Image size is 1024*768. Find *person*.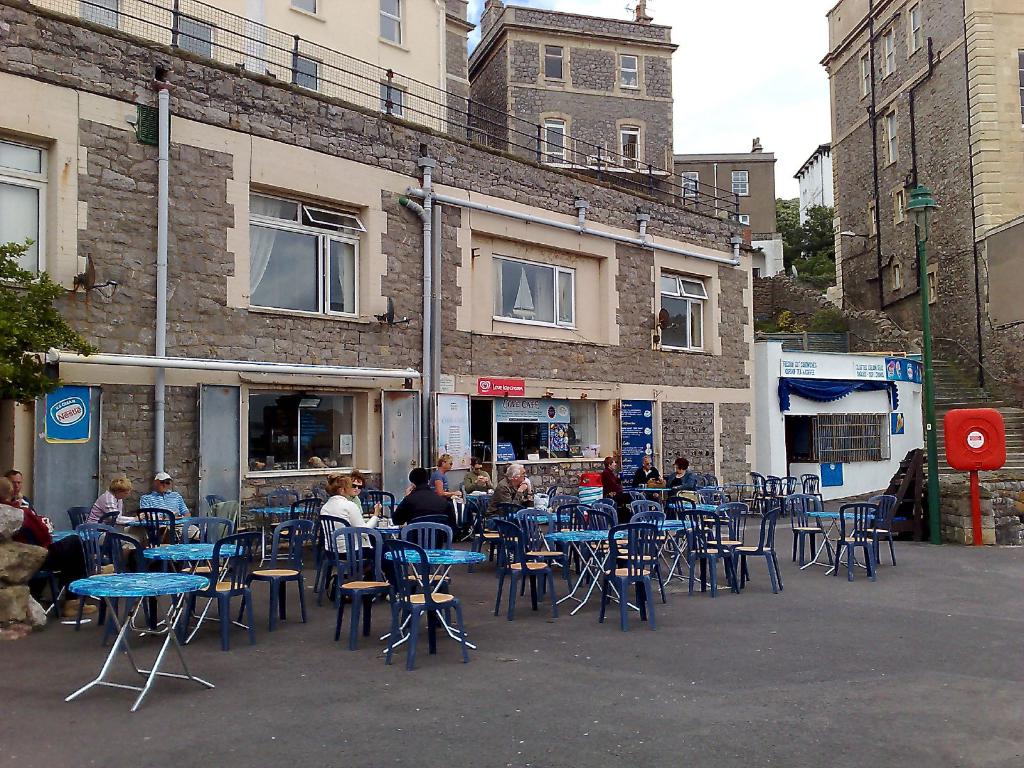
{"x1": 596, "y1": 451, "x2": 621, "y2": 502}.
